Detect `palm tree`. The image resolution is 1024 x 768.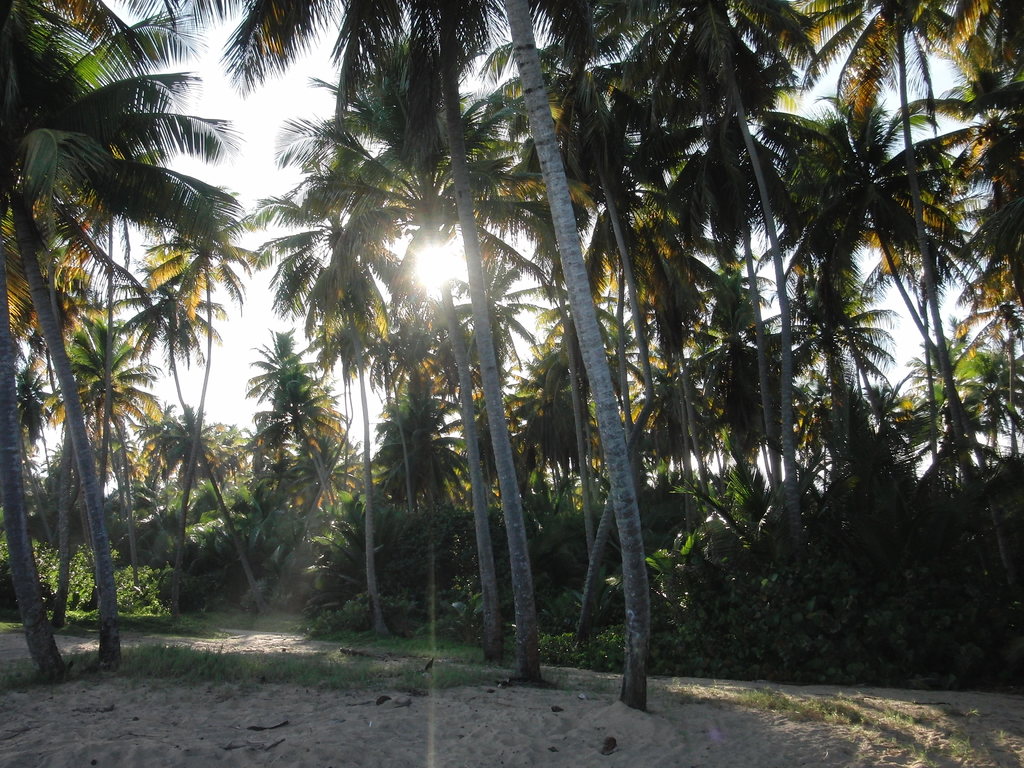
[x1=677, y1=0, x2=812, y2=650].
